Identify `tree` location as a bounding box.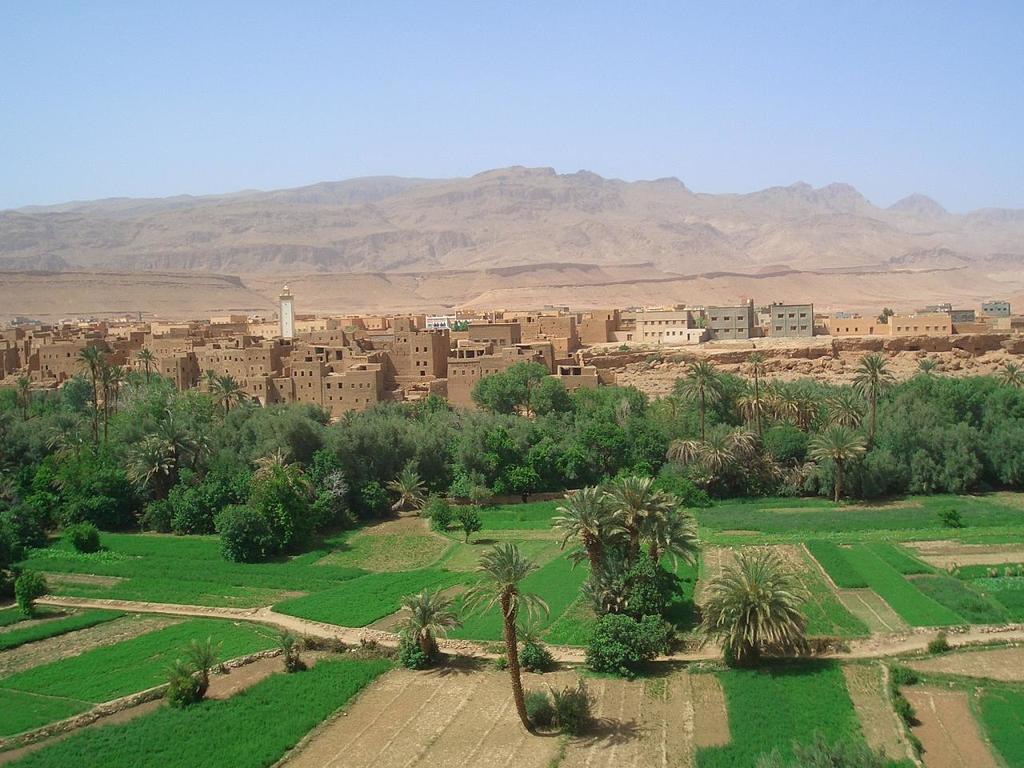
box=[118, 430, 174, 508].
